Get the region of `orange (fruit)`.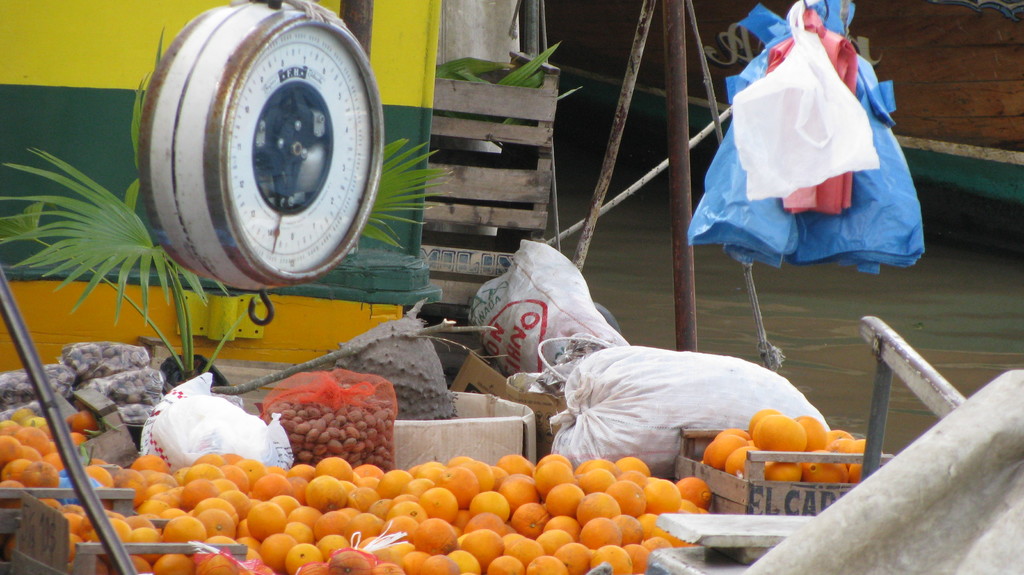
(592, 542, 647, 565).
